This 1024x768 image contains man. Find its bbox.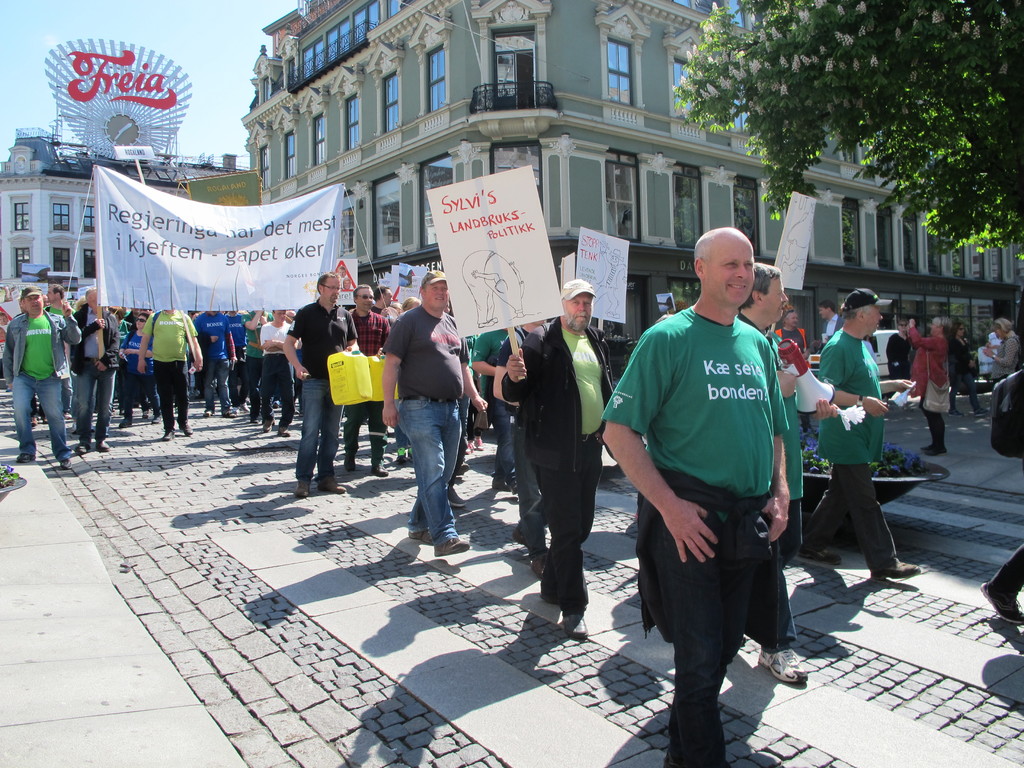
l=468, t=316, r=532, b=495.
